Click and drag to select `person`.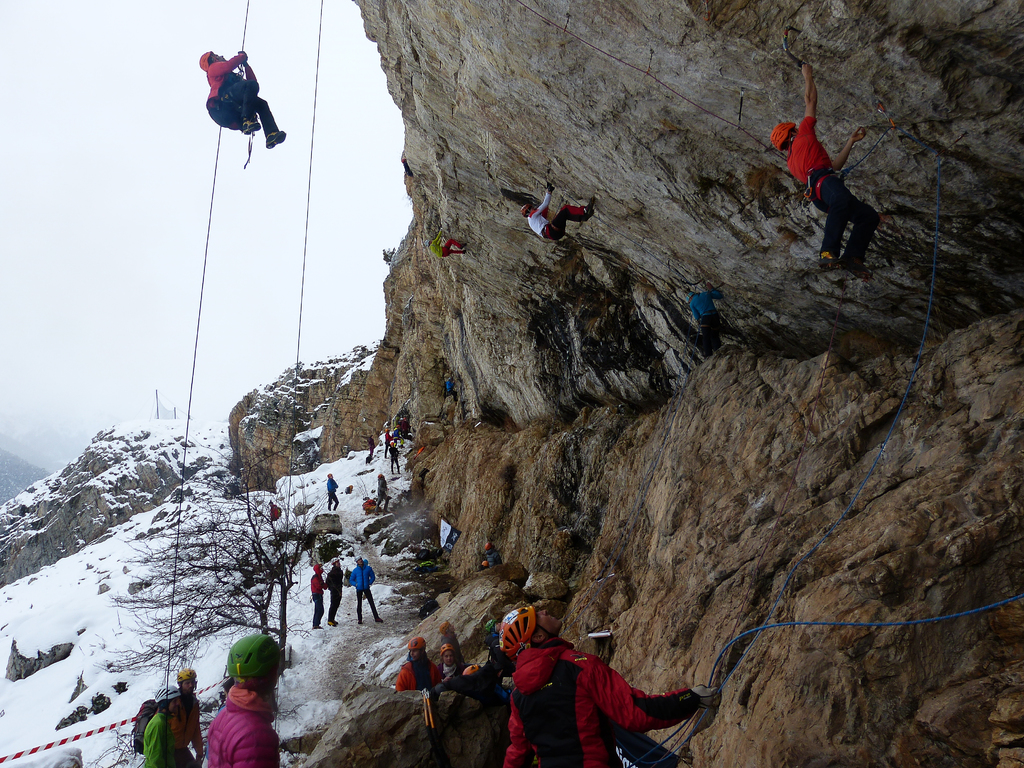
Selection: rect(445, 373, 459, 403).
